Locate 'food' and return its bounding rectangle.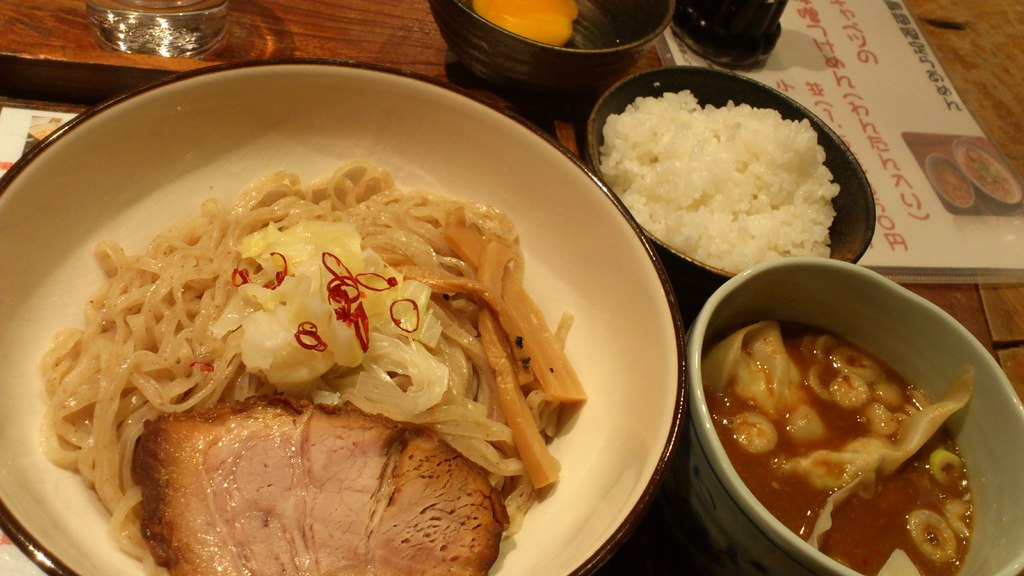
left=598, top=87, right=842, bottom=271.
